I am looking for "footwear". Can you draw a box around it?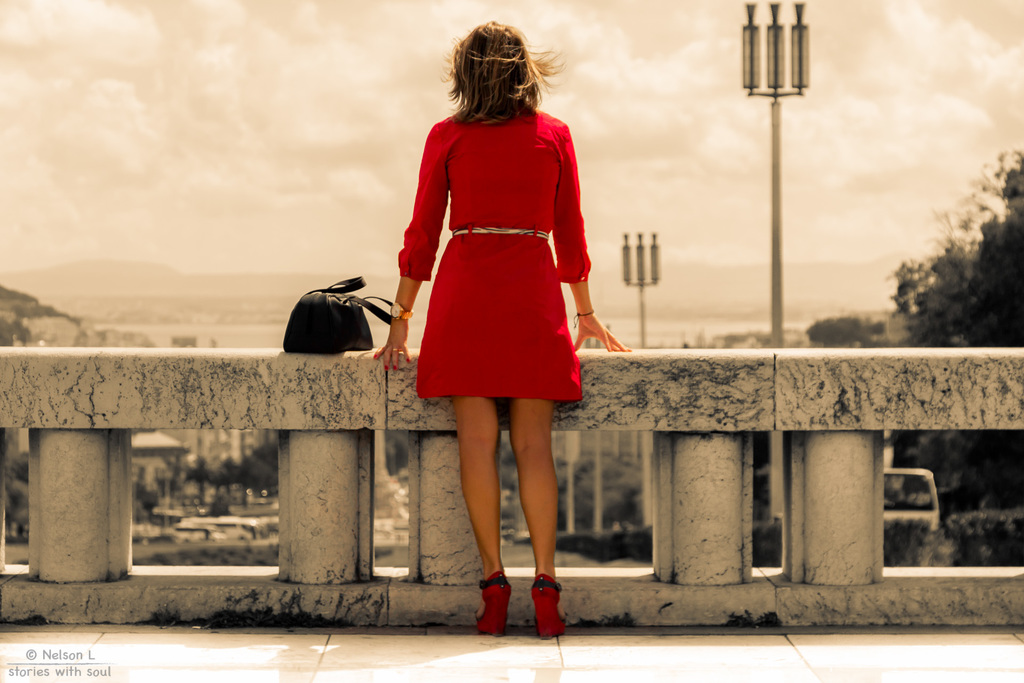
Sure, the bounding box is bbox=(530, 571, 564, 646).
